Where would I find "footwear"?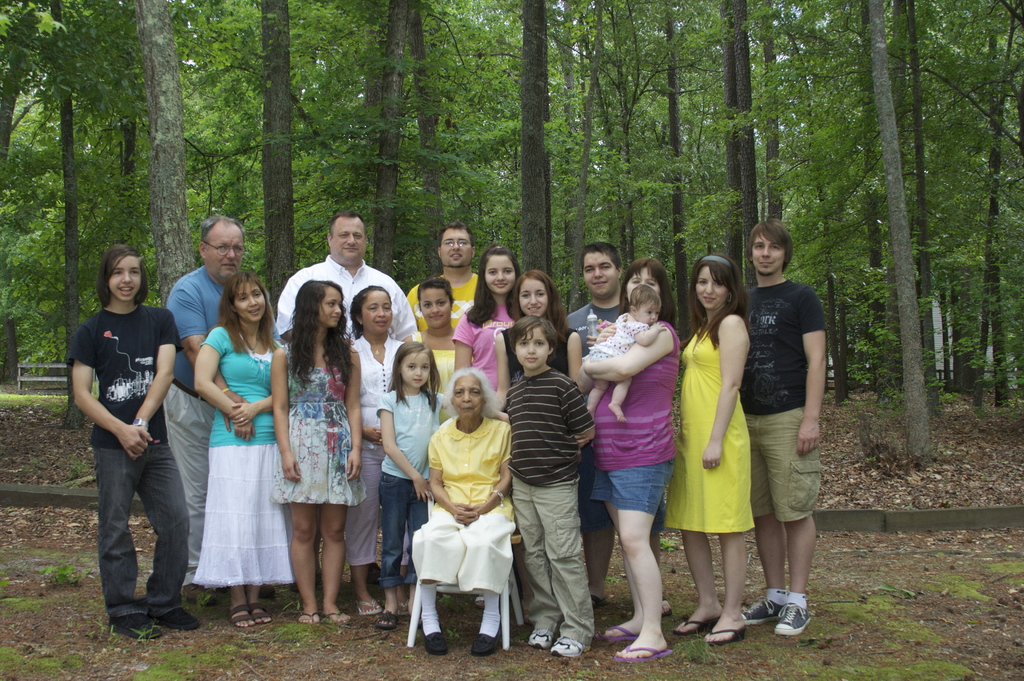
At [248, 603, 271, 627].
